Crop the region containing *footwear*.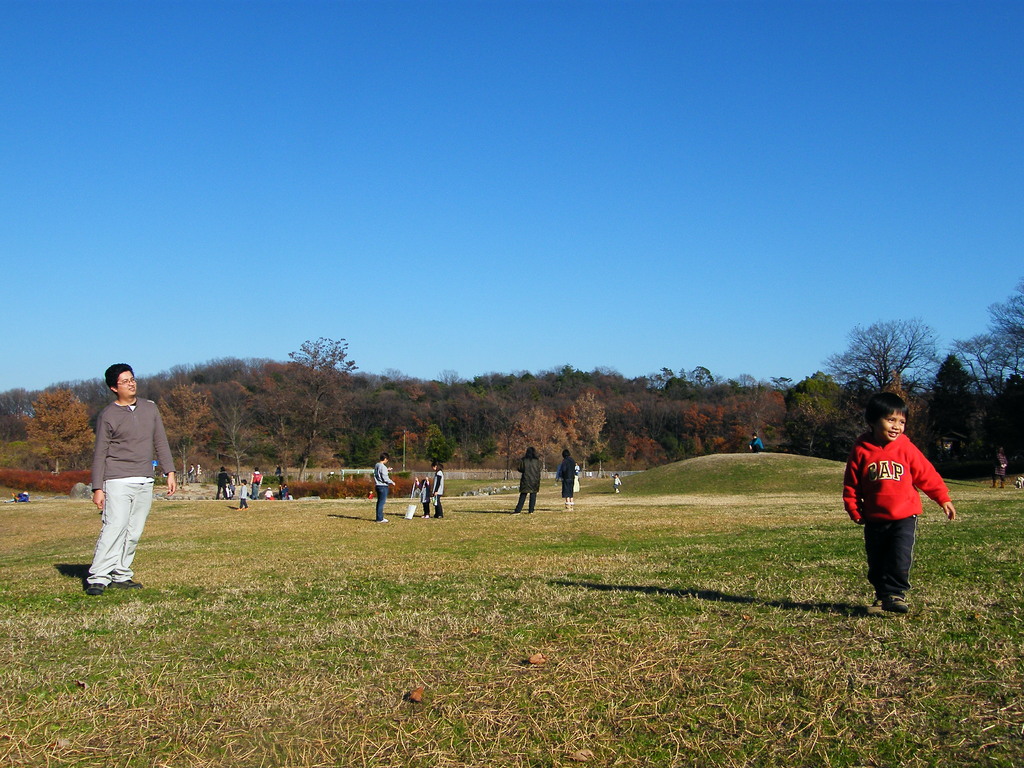
Crop region: locate(868, 596, 886, 617).
